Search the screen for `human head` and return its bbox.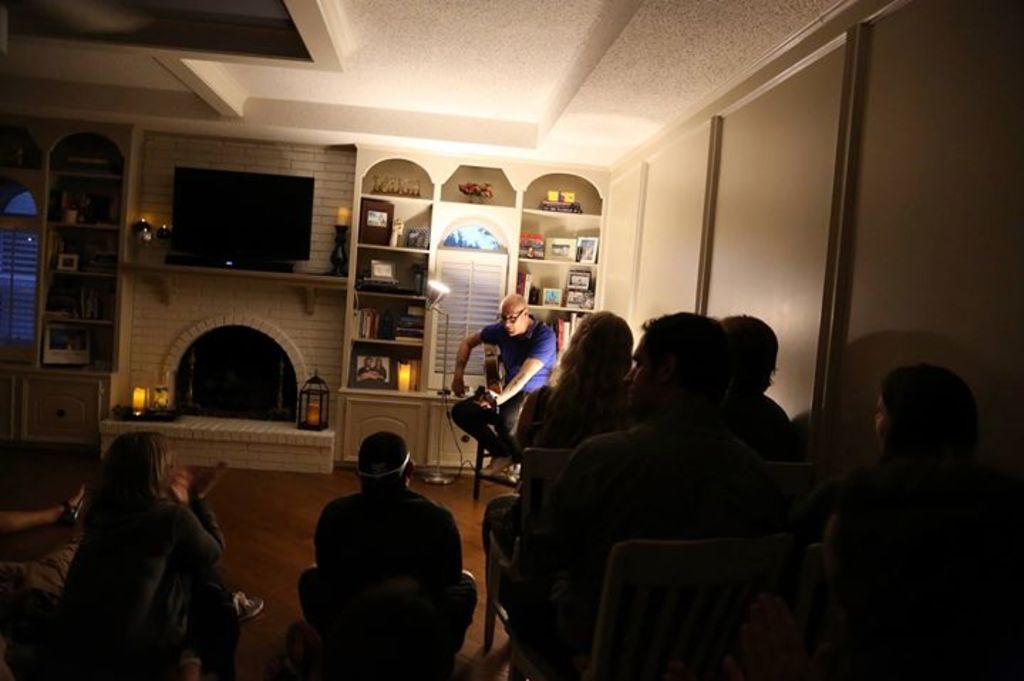
Found: BBox(360, 432, 418, 483).
